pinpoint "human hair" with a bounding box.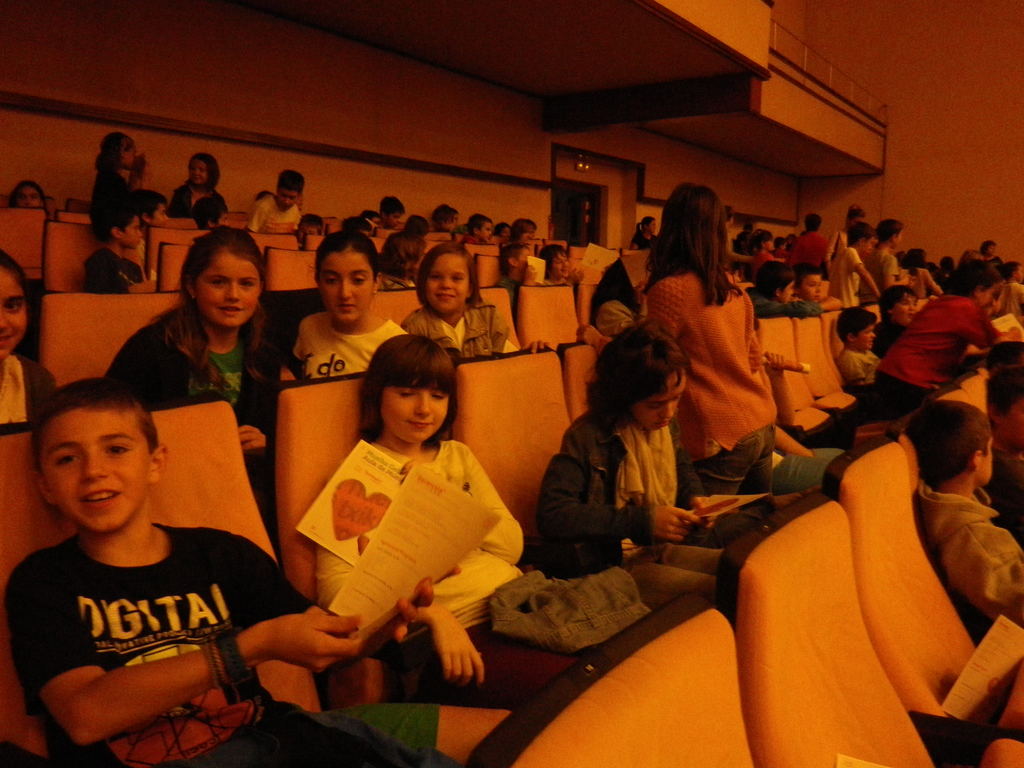
299,213,320,230.
